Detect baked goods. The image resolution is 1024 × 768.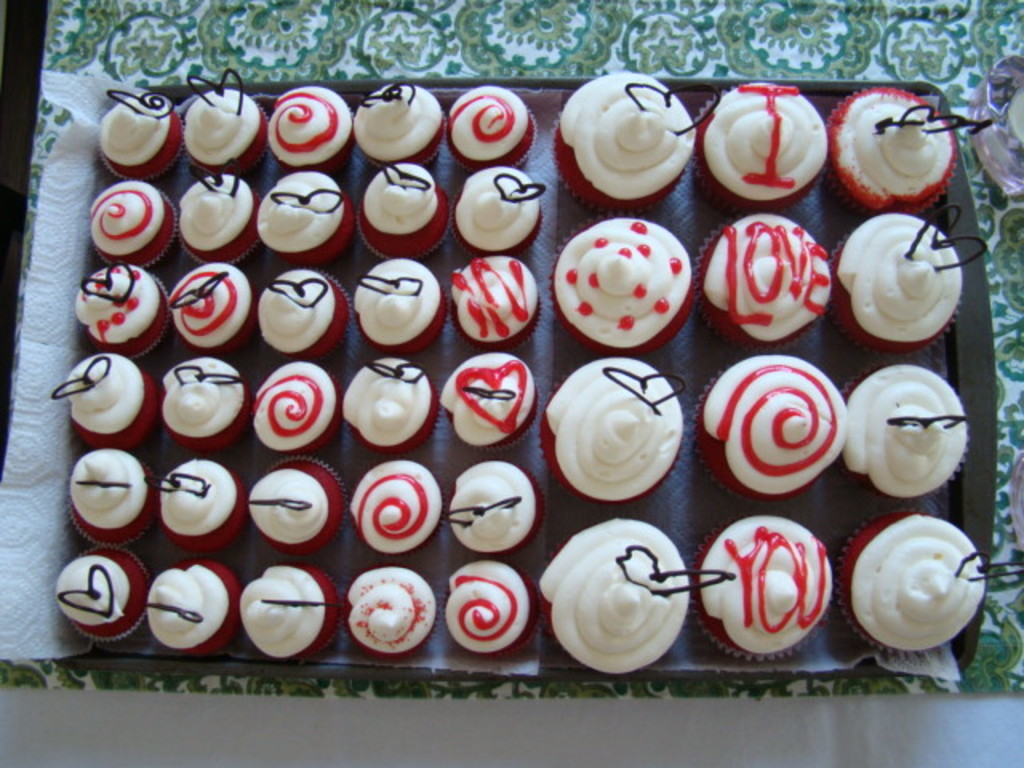
l=448, t=256, r=542, b=354.
